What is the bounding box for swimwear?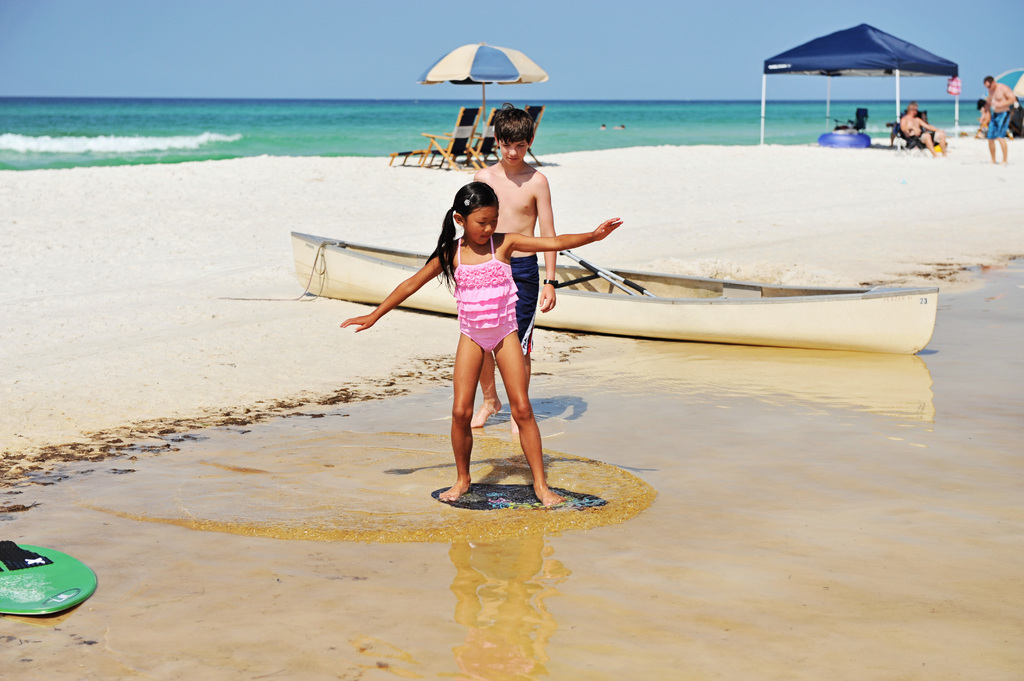
[445, 234, 530, 355].
